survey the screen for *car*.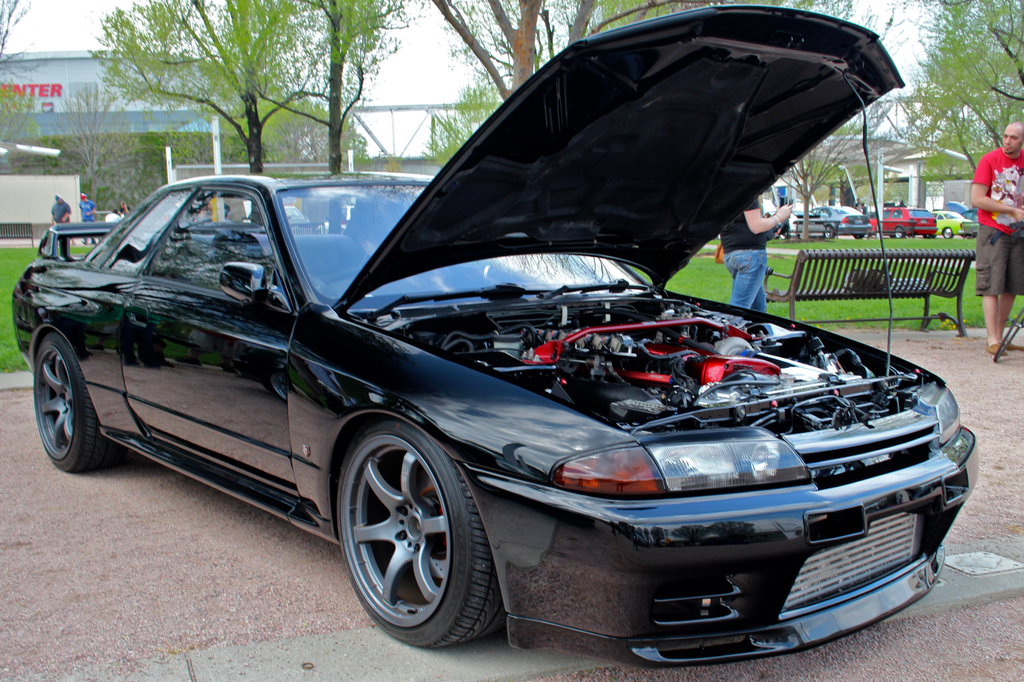
Survey found: 321 203 356 234.
